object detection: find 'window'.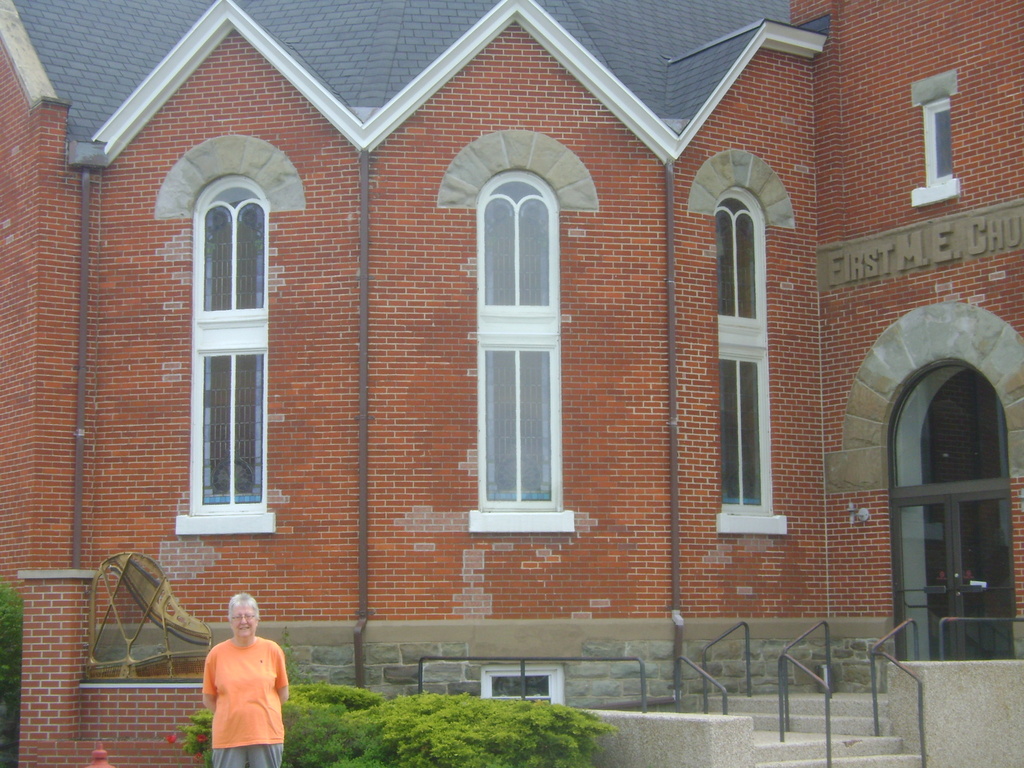
{"left": 191, "top": 177, "right": 268, "bottom": 520}.
